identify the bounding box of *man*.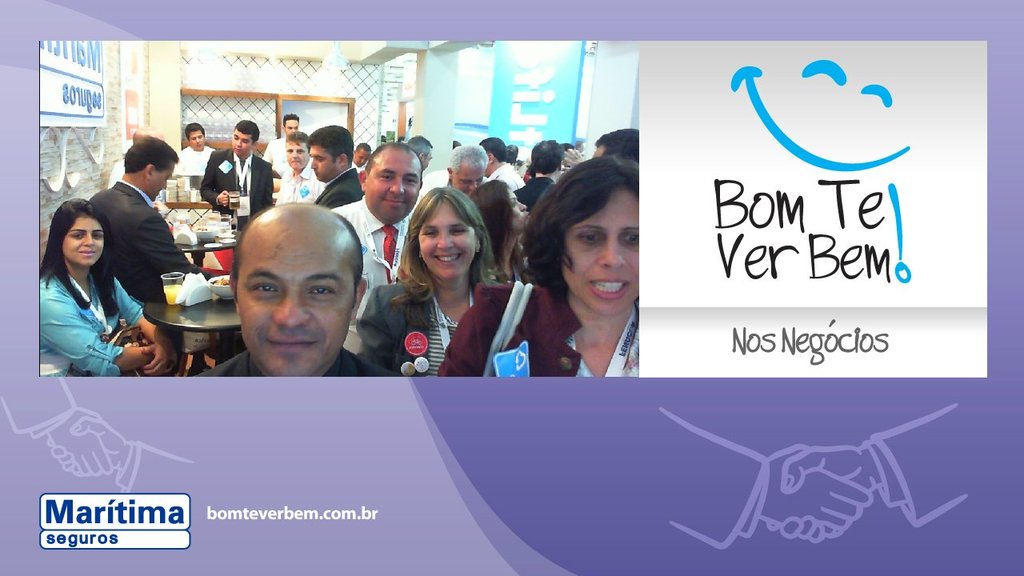
[274, 131, 322, 199].
